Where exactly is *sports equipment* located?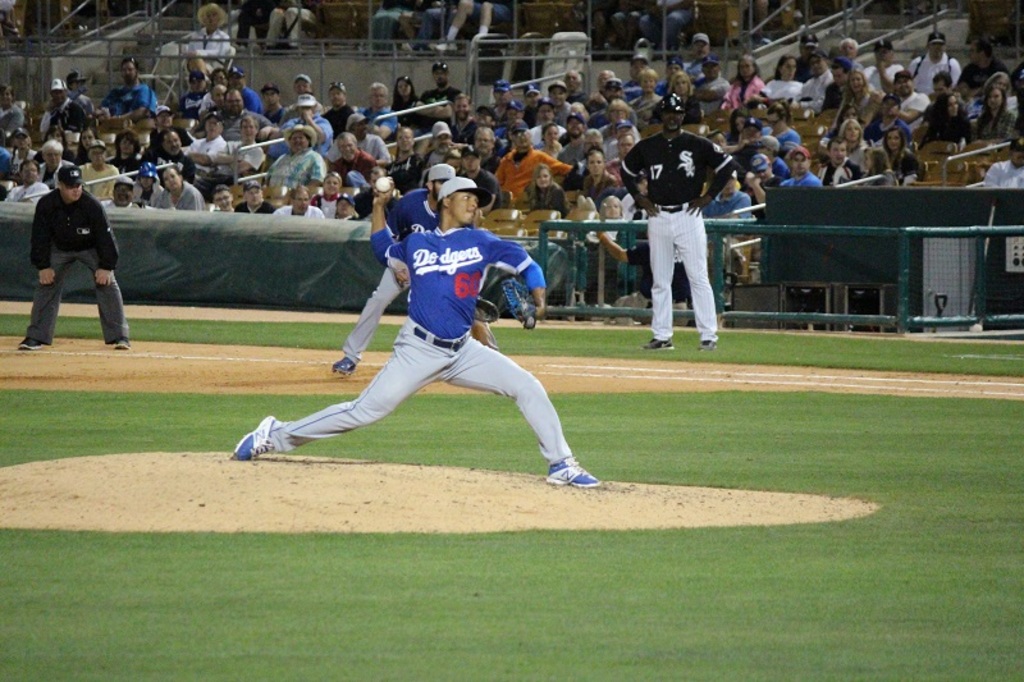
Its bounding box is l=500, t=275, r=538, b=331.
